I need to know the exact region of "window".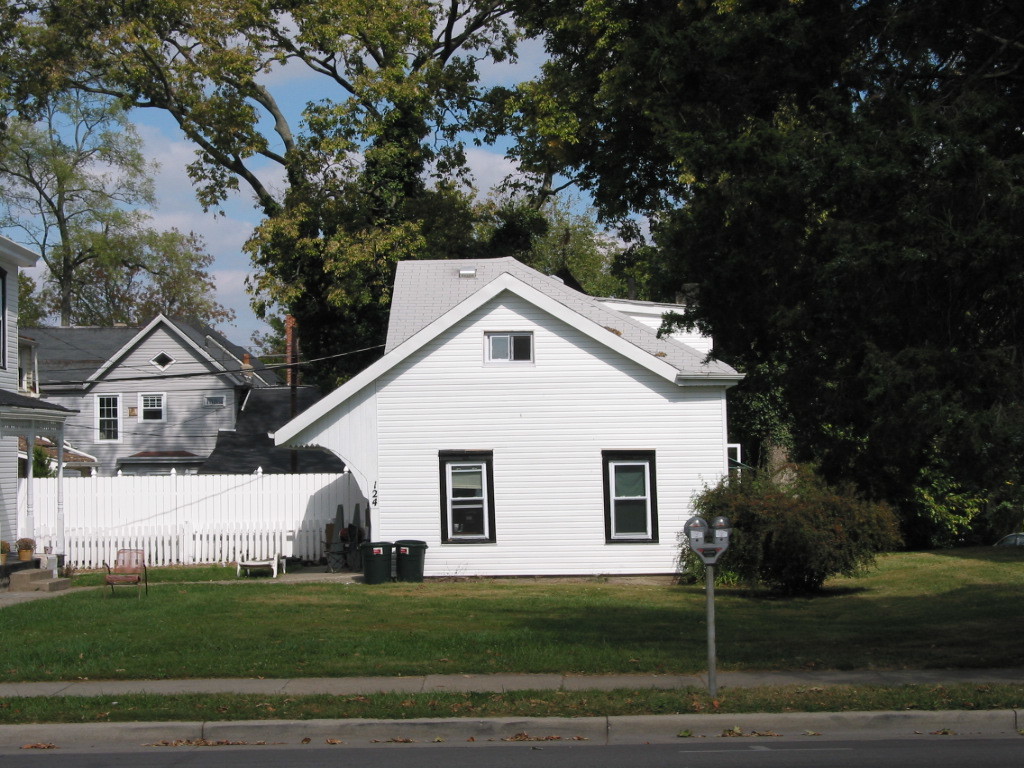
Region: [x1=137, y1=396, x2=164, y2=421].
